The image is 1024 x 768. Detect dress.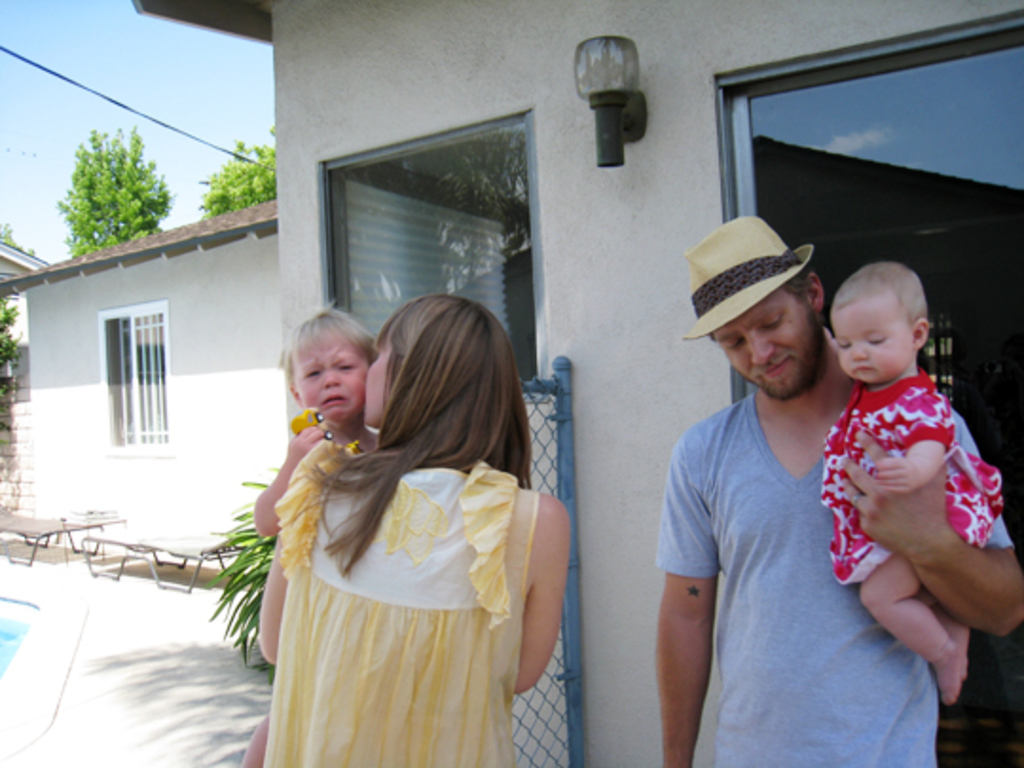
Detection: x1=817, y1=372, x2=1003, y2=586.
